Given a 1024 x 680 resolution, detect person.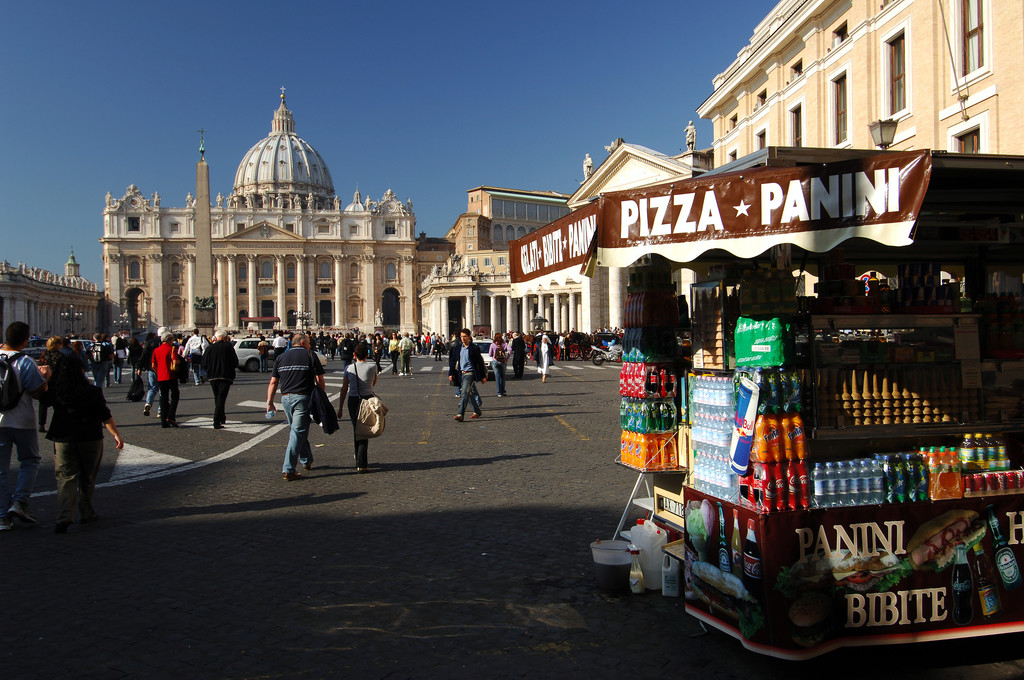
<region>264, 333, 327, 479</region>.
